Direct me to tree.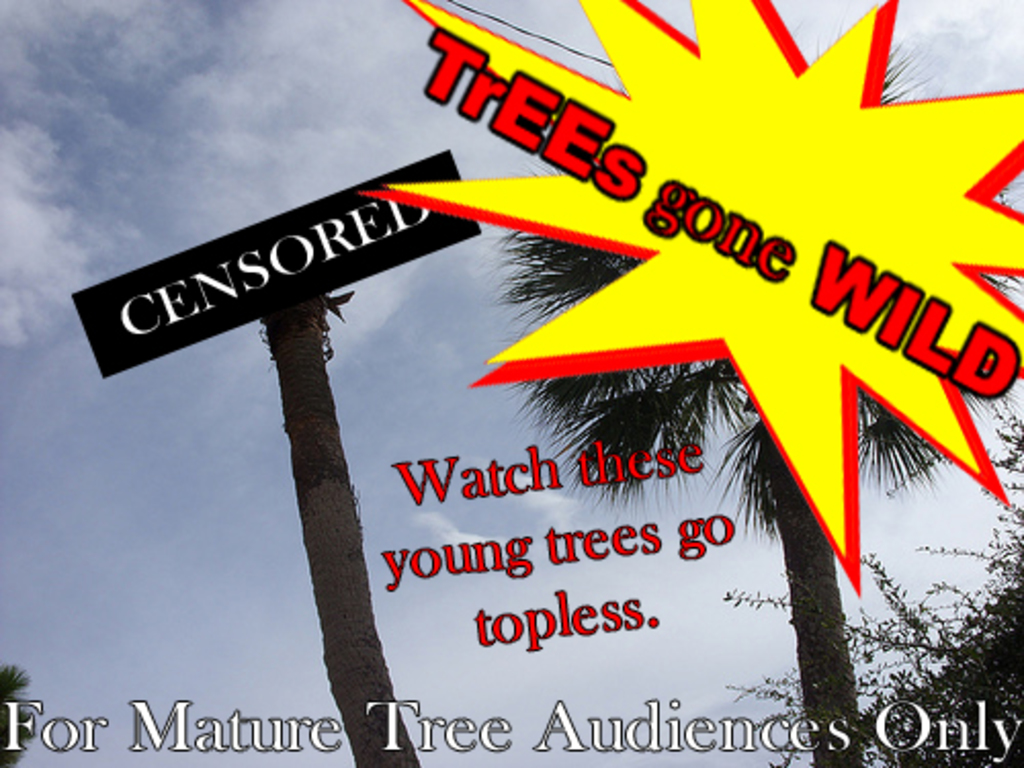
Direction: (477,20,1022,766).
